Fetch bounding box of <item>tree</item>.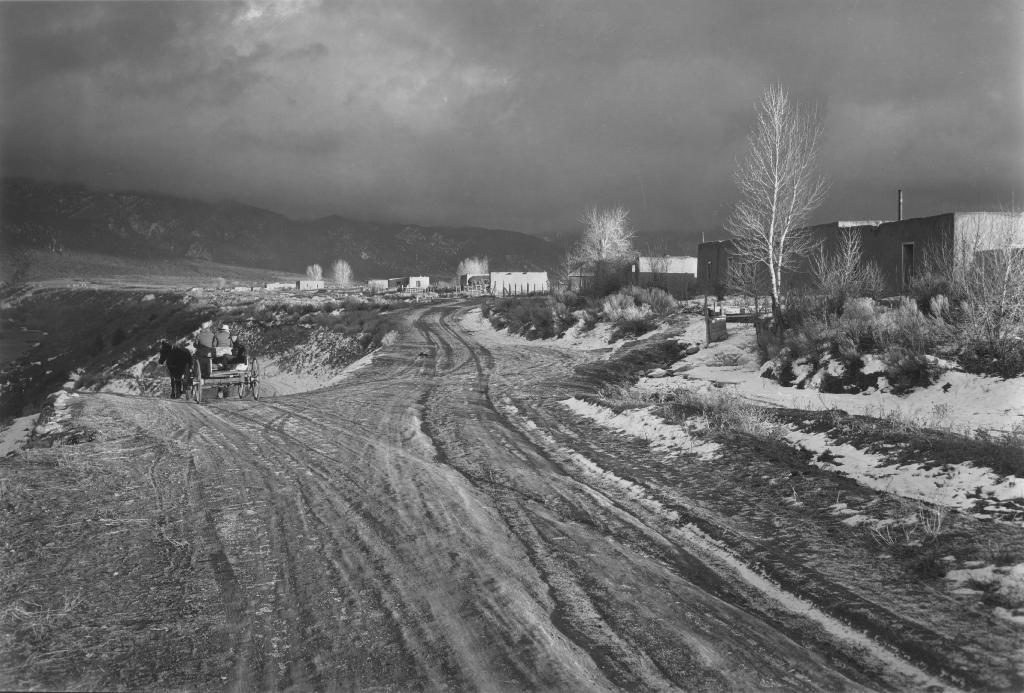
Bbox: rect(641, 232, 675, 293).
